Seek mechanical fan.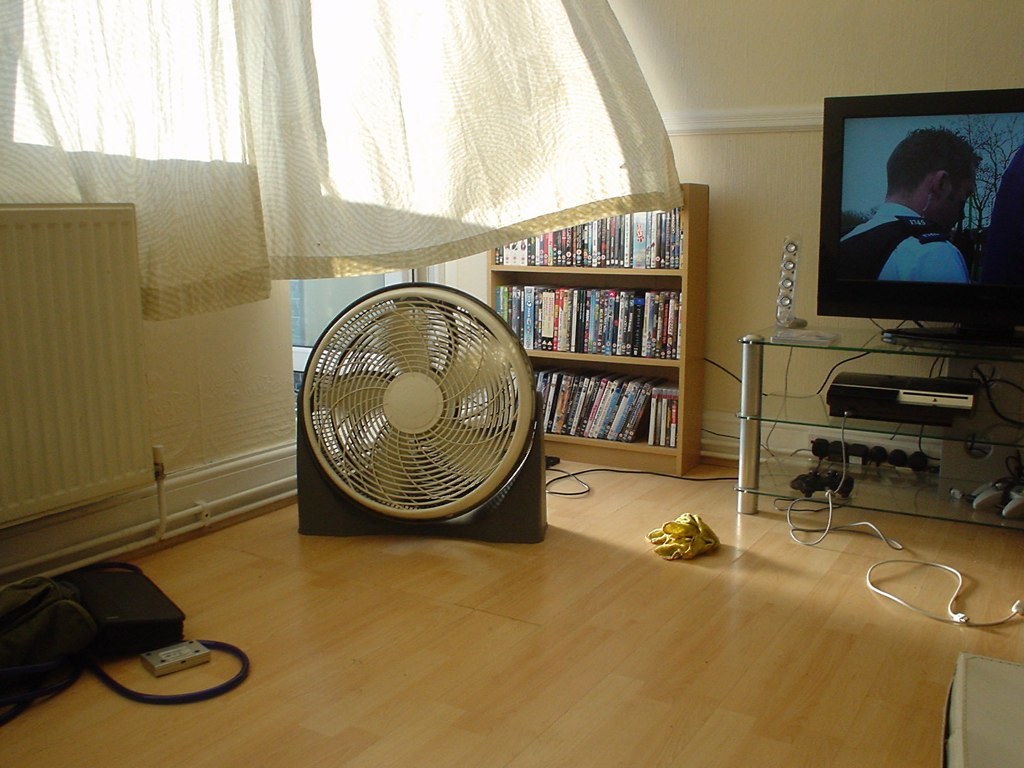
(298,278,544,542).
